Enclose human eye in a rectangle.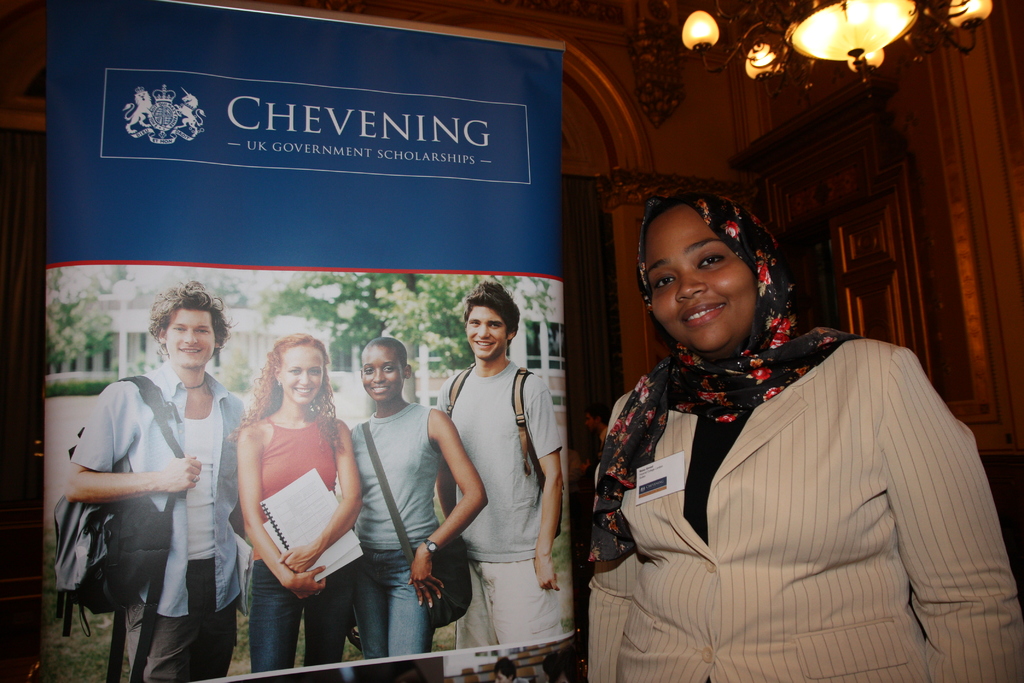
[left=693, top=253, right=726, bottom=272].
